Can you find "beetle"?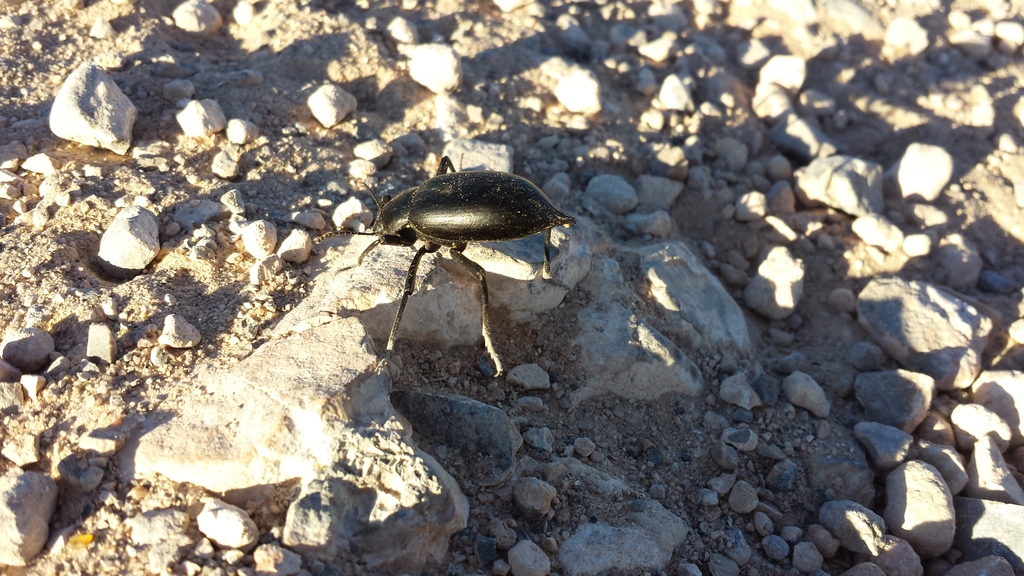
Yes, bounding box: [340,147,588,372].
